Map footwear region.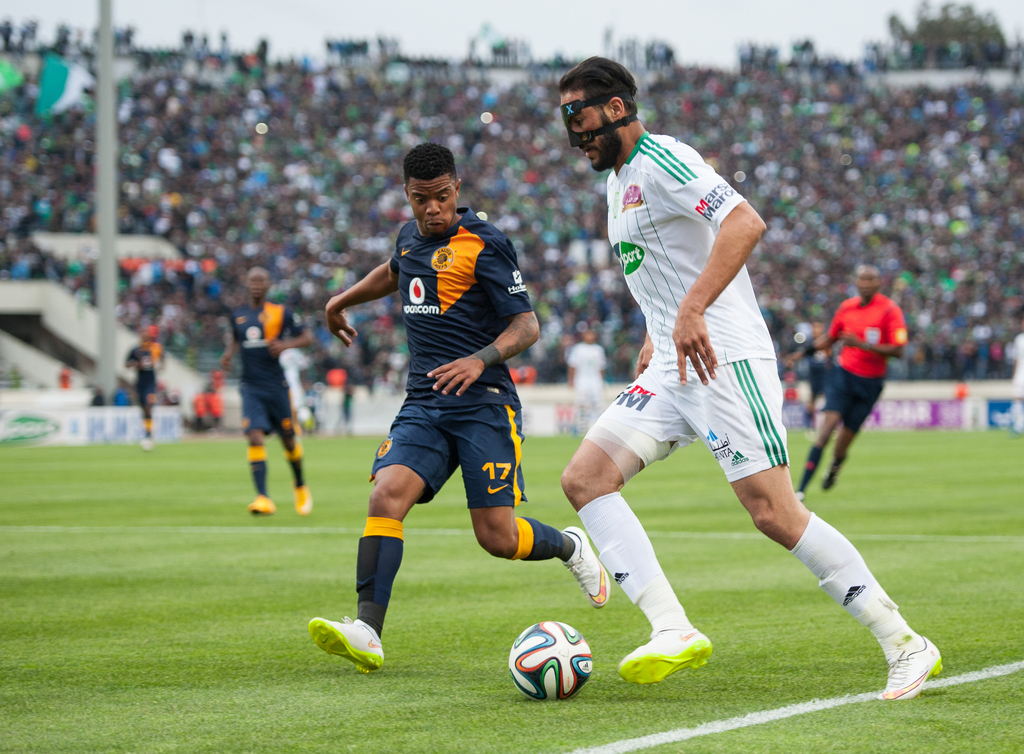
Mapped to box(305, 616, 376, 671).
